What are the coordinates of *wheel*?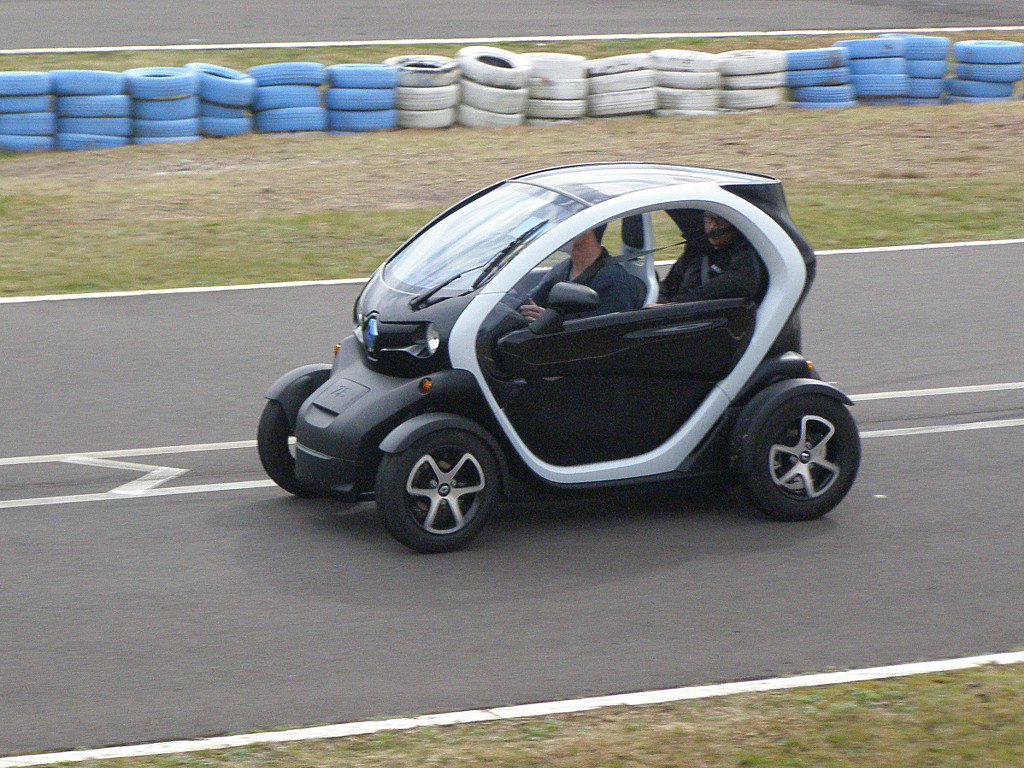
<region>742, 389, 859, 524</region>.
